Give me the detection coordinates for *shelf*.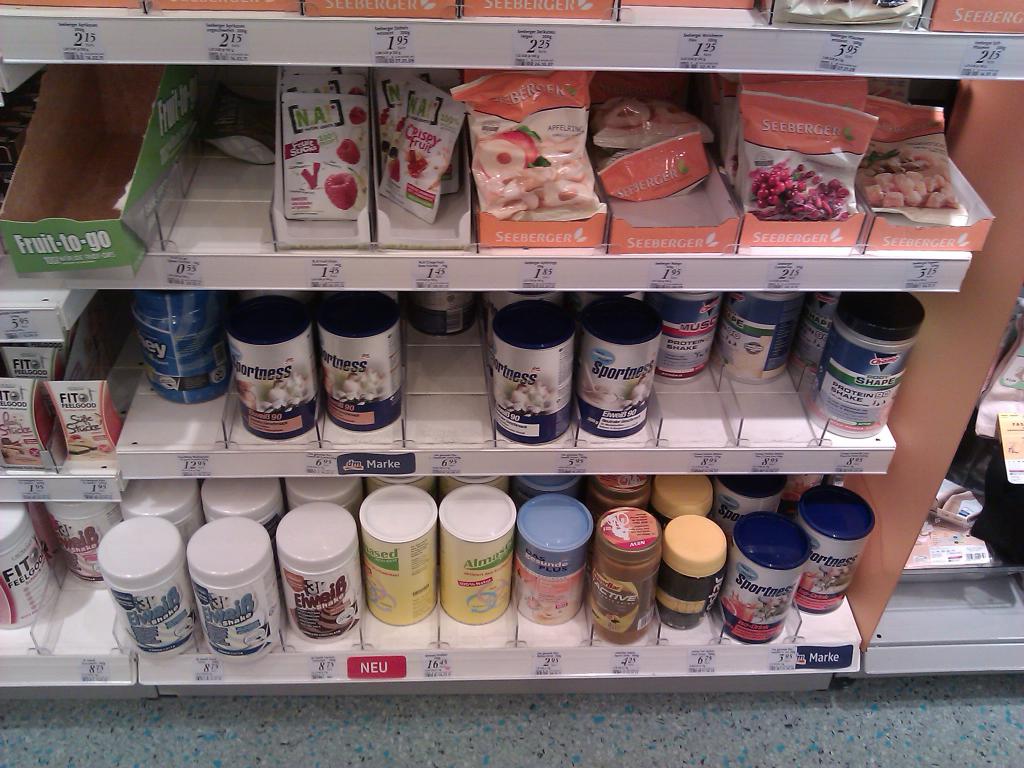
{"left": 0, "top": 40, "right": 1023, "bottom": 756}.
